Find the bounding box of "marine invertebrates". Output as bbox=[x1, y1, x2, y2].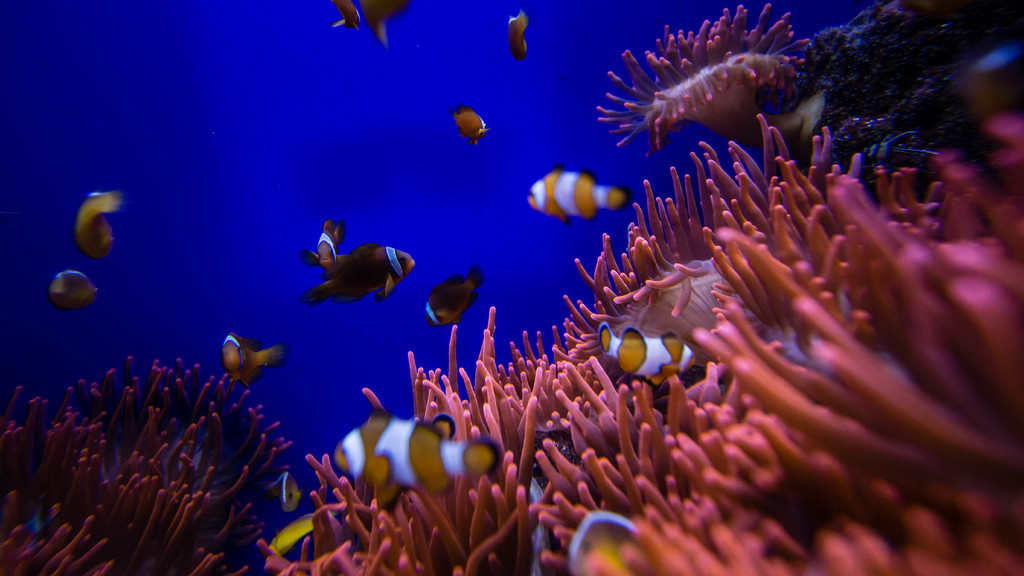
bbox=[396, 311, 698, 492].
